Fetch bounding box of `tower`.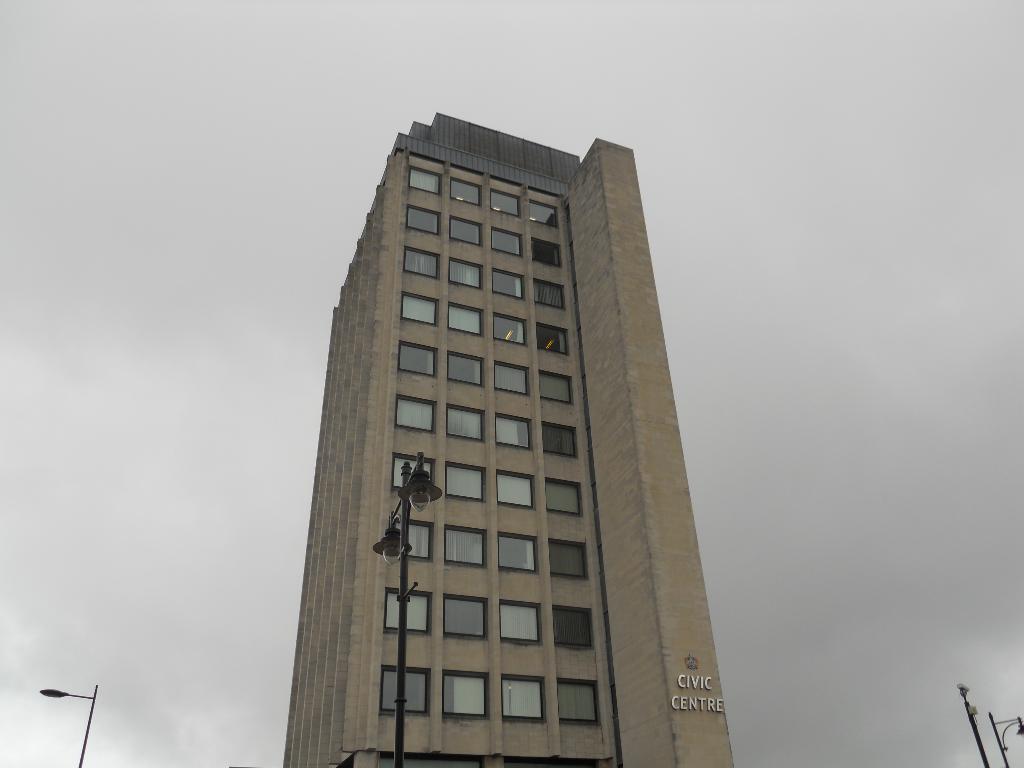
Bbox: [left=255, top=95, right=748, bottom=742].
